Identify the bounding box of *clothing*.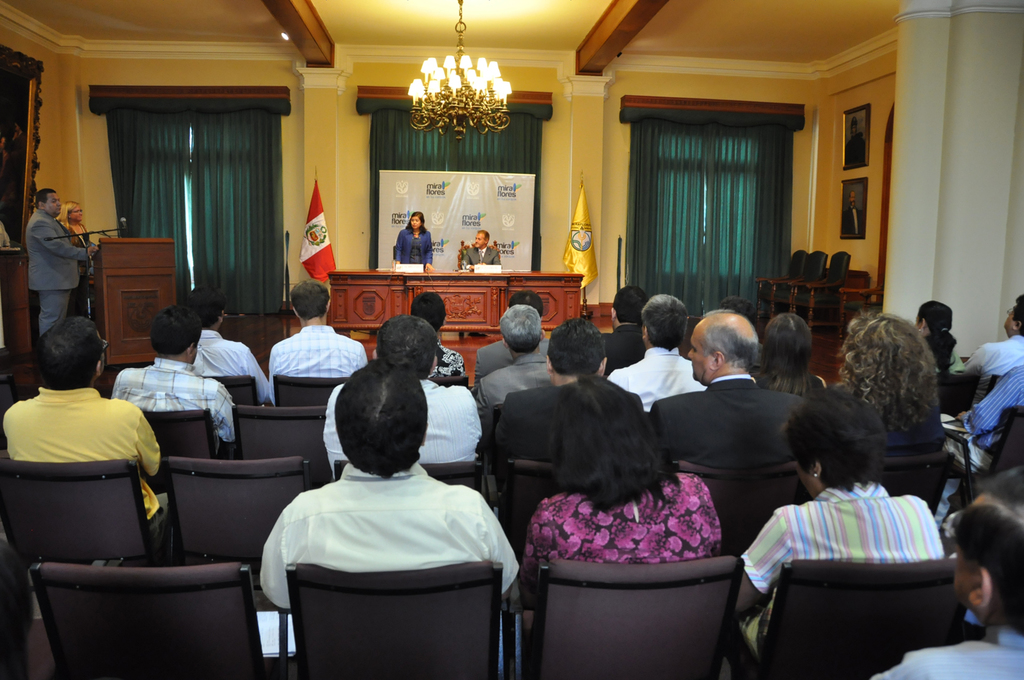
<bbox>649, 371, 810, 471</bbox>.
